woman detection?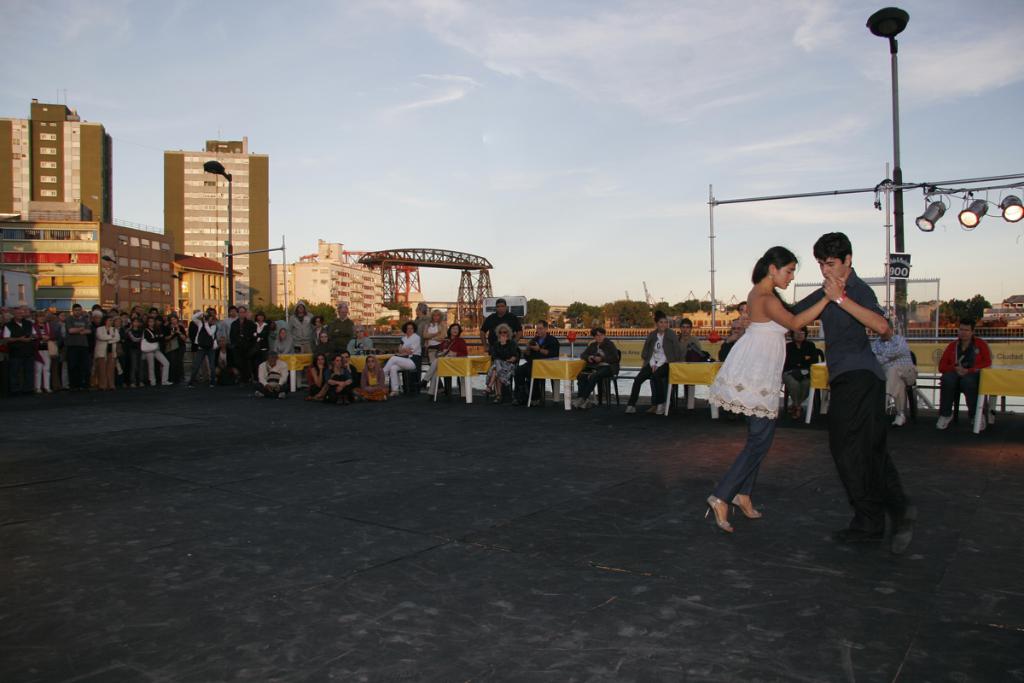
[247,312,271,380]
